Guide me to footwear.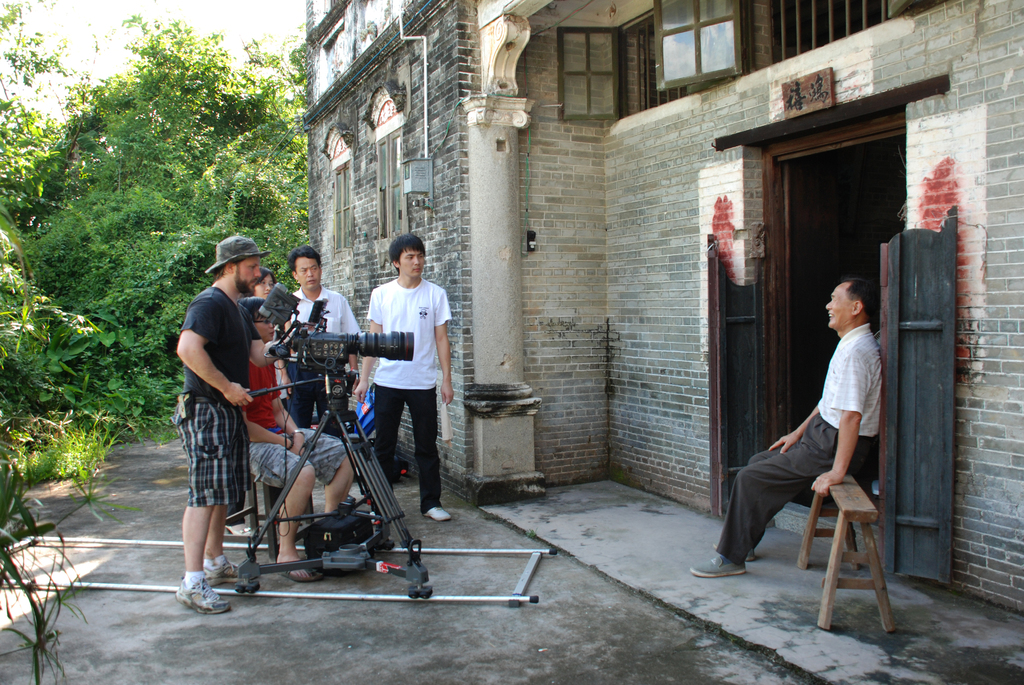
Guidance: (x1=420, y1=502, x2=457, y2=526).
